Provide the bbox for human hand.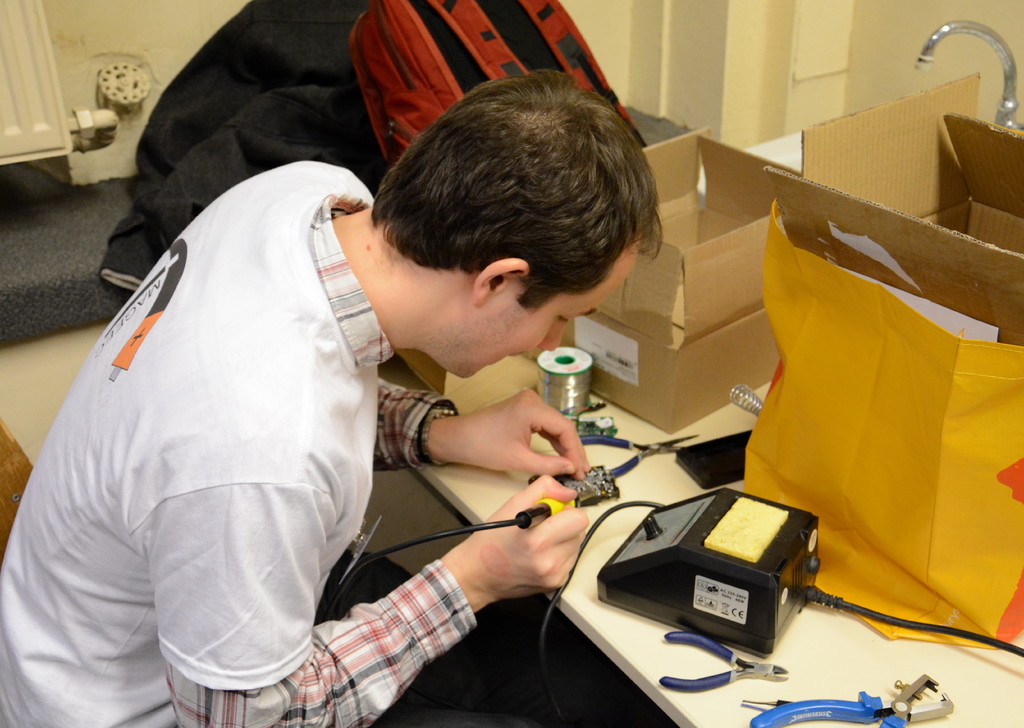
467,471,592,603.
